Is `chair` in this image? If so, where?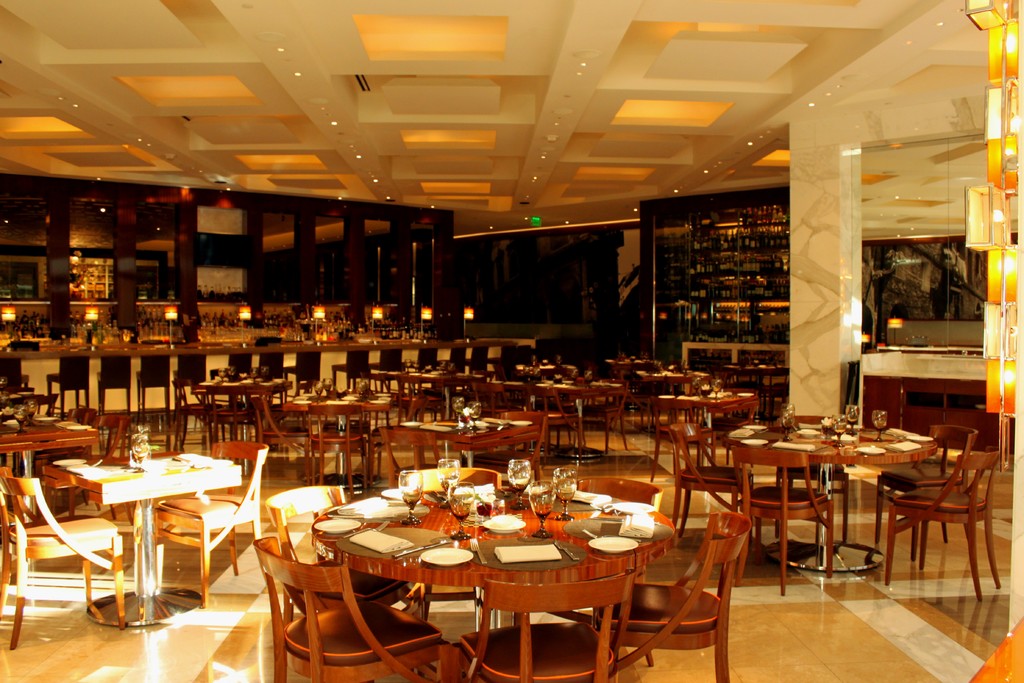
Yes, at box=[252, 536, 451, 682].
